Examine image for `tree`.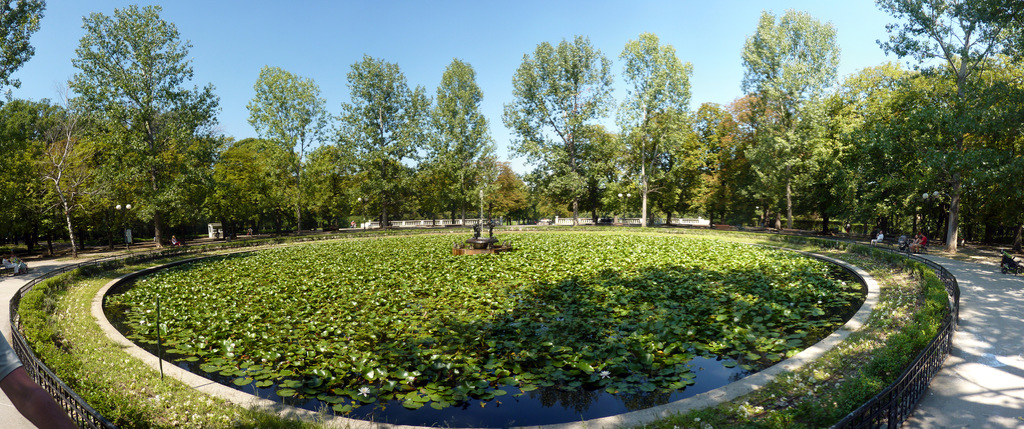
Examination result: l=433, t=57, r=502, b=222.
